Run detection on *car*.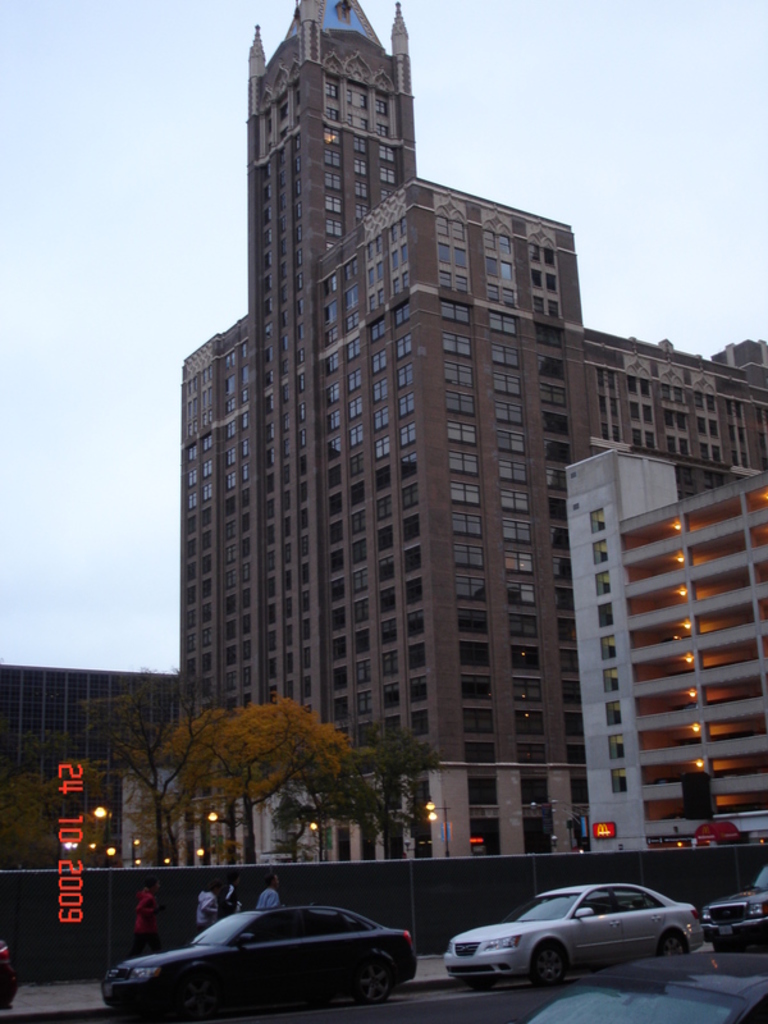
Result: [520, 950, 767, 1023].
